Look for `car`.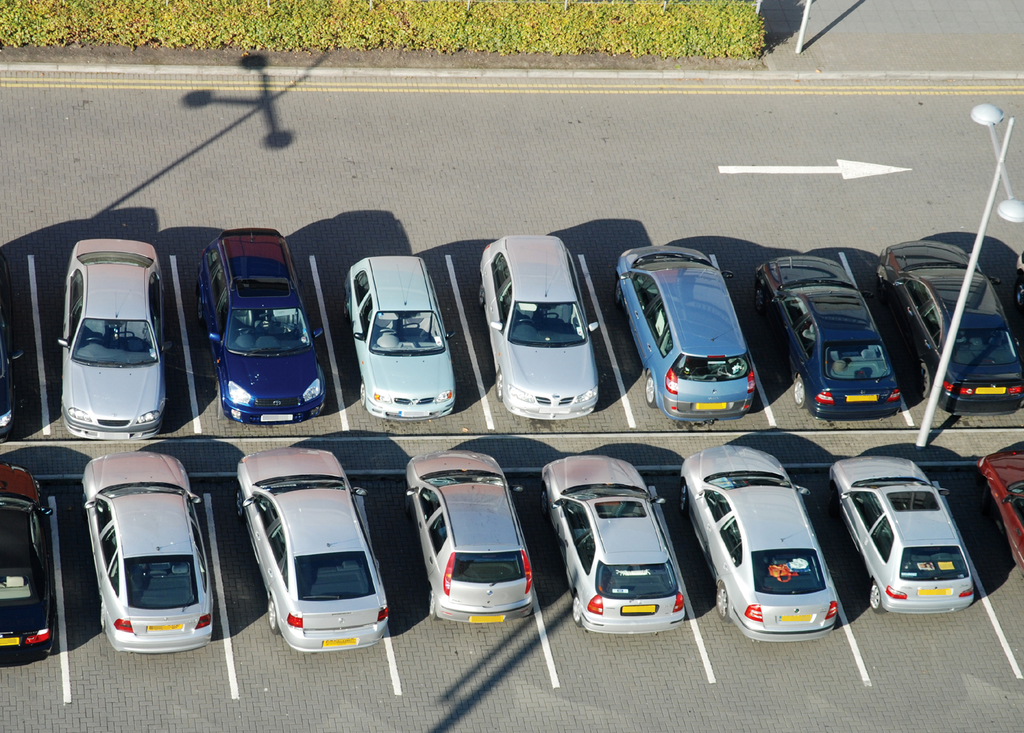
Found: <region>212, 225, 323, 421</region>.
